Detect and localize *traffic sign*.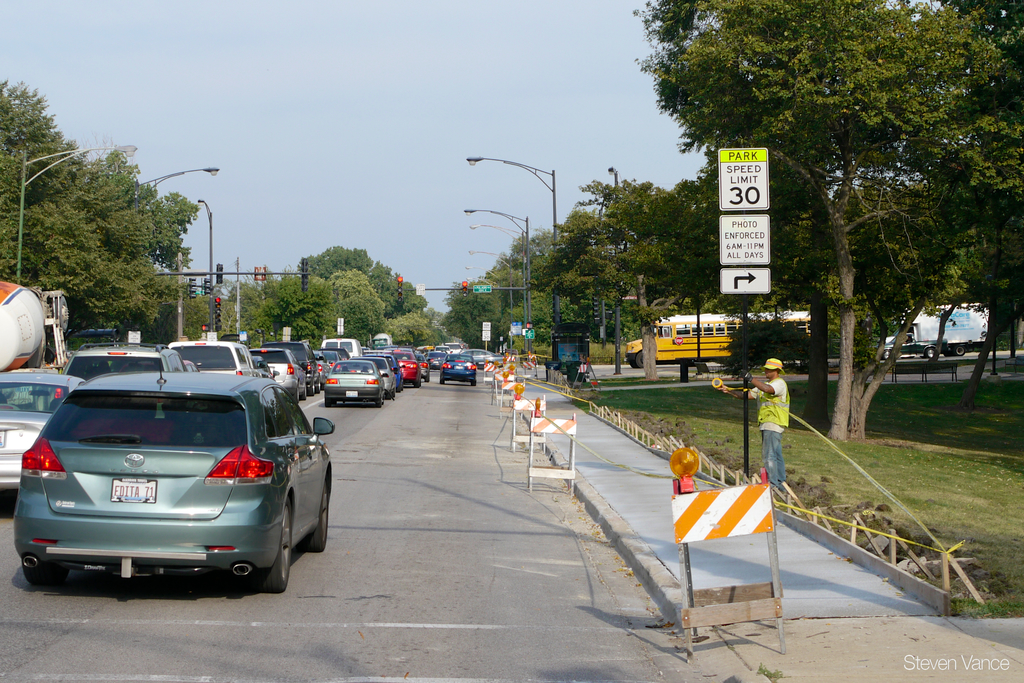
Localized at [721, 272, 771, 295].
